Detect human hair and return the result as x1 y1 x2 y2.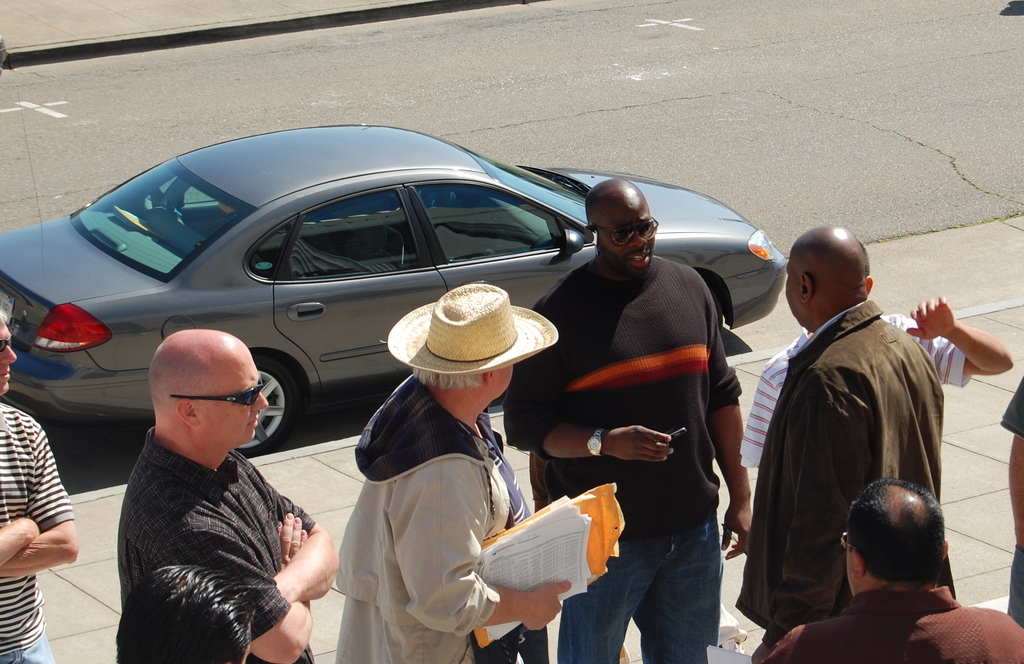
410 368 486 387.
